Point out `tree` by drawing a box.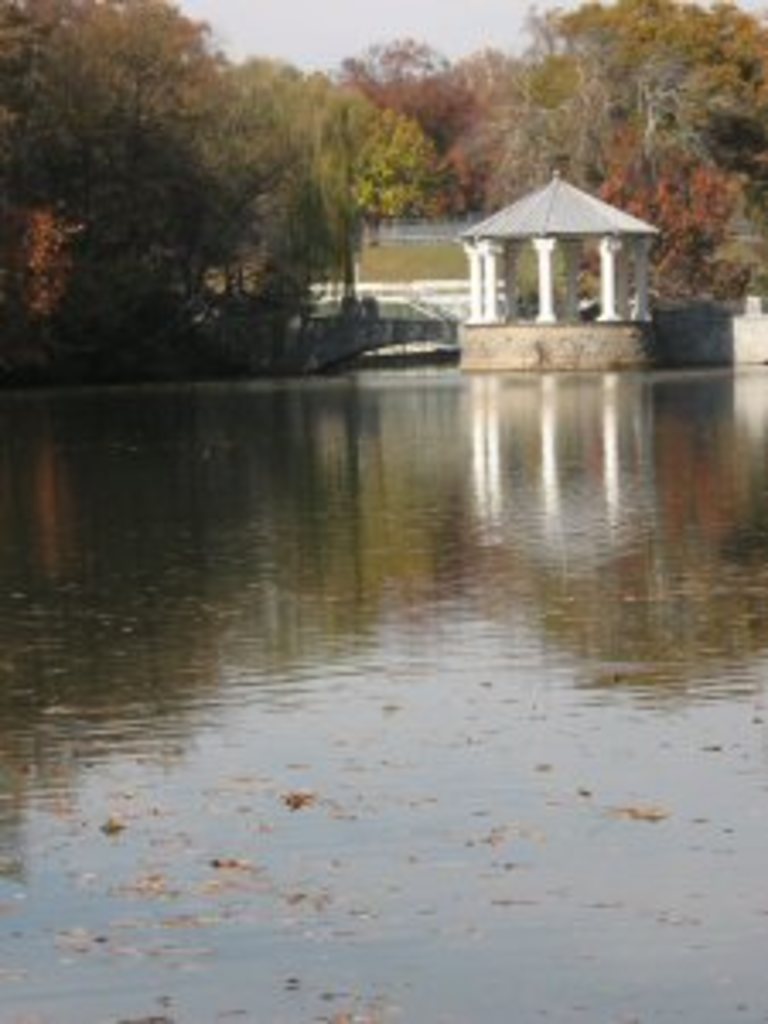
<bbox>0, 0, 246, 389</bbox>.
